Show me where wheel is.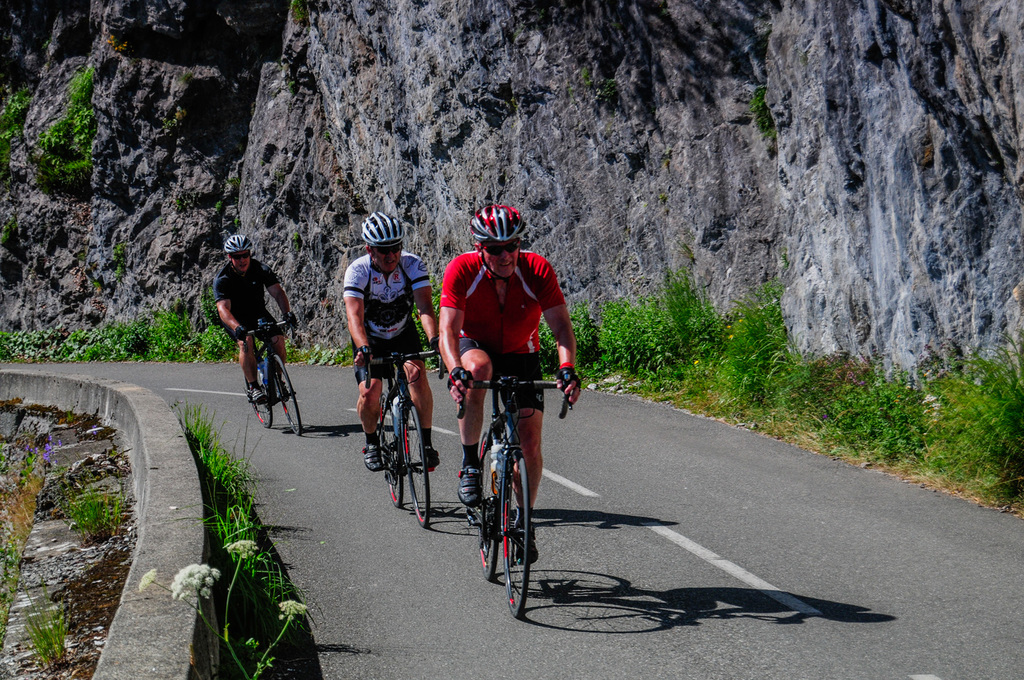
wheel is at [x1=483, y1=445, x2=536, y2=603].
